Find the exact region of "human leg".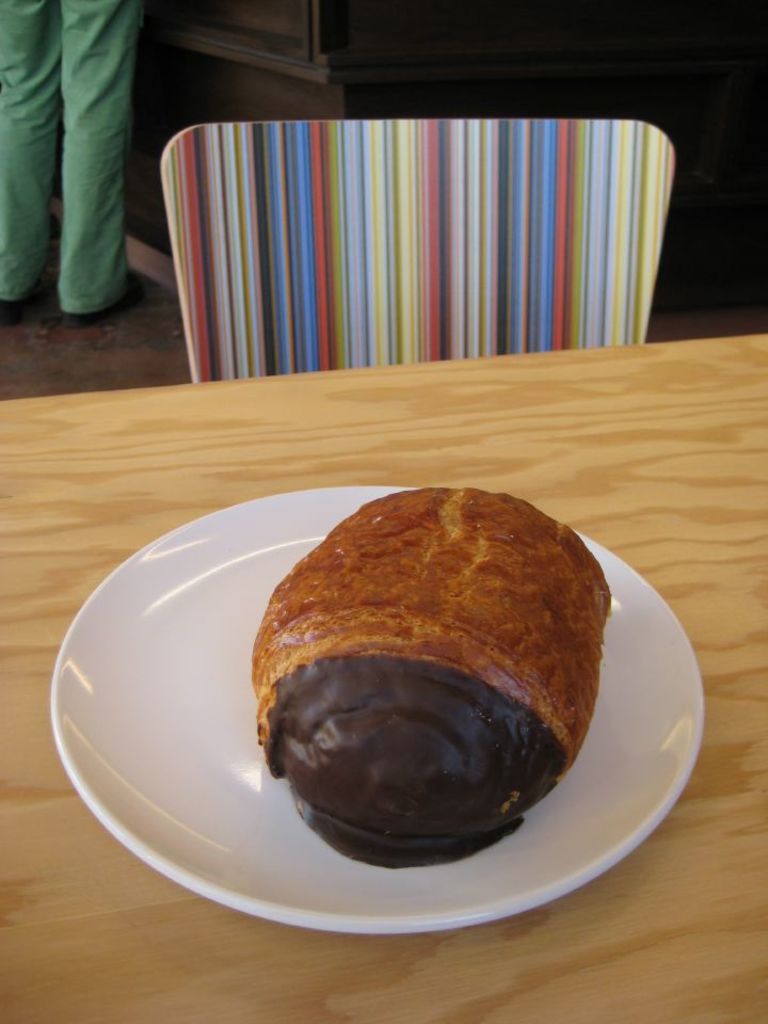
Exact region: <box>64,0,149,309</box>.
